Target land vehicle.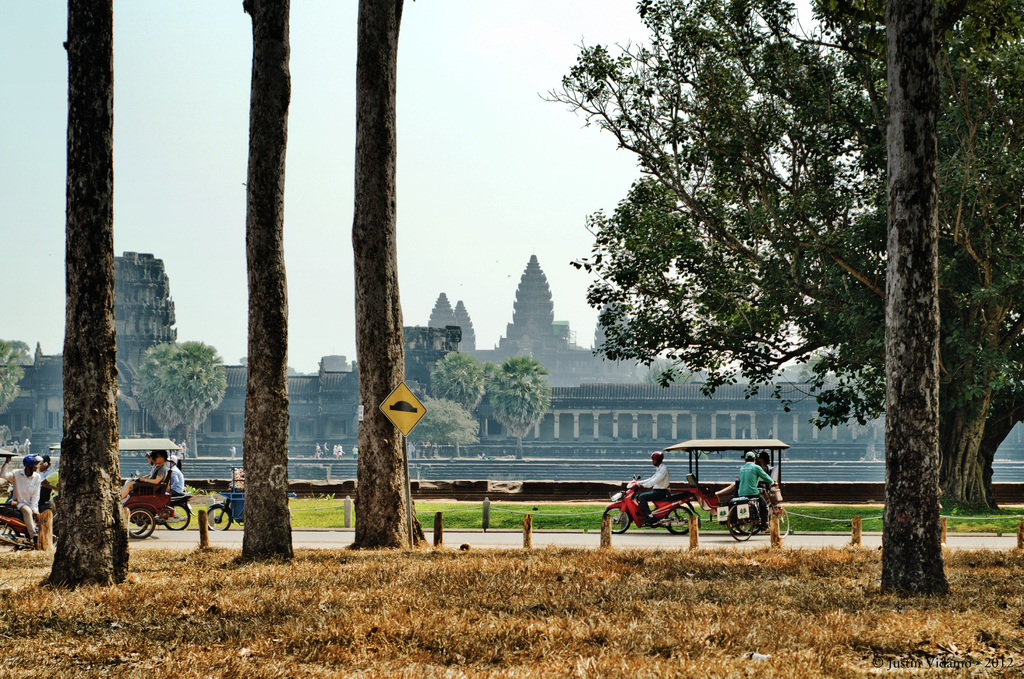
Target region: region(0, 444, 59, 555).
